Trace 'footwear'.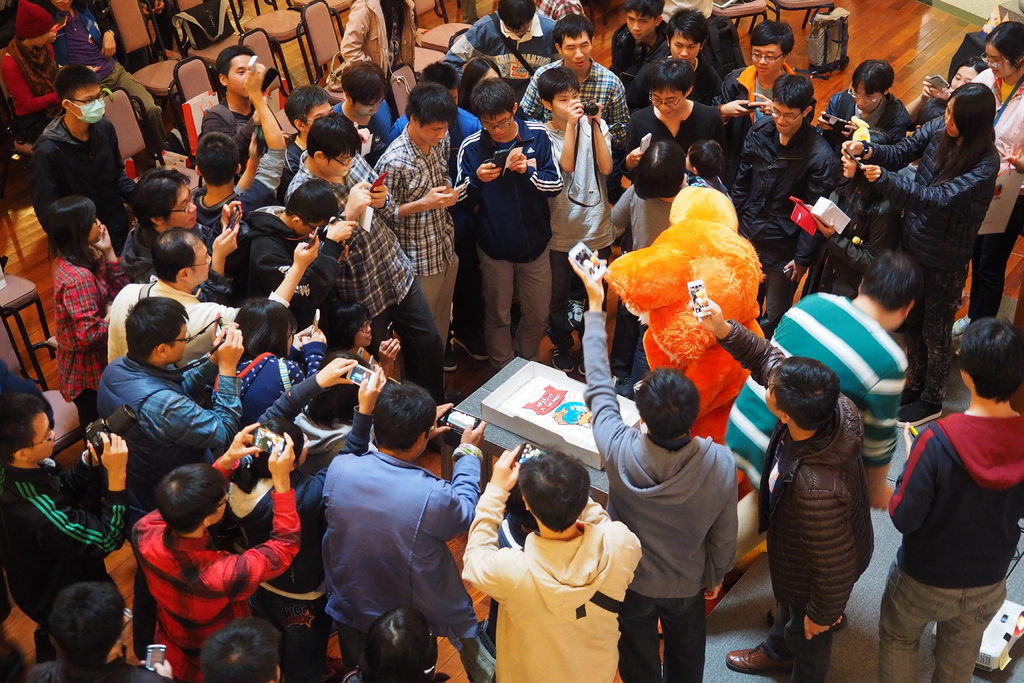
Traced to x1=458, y1=331, x2=492, y2=365.
